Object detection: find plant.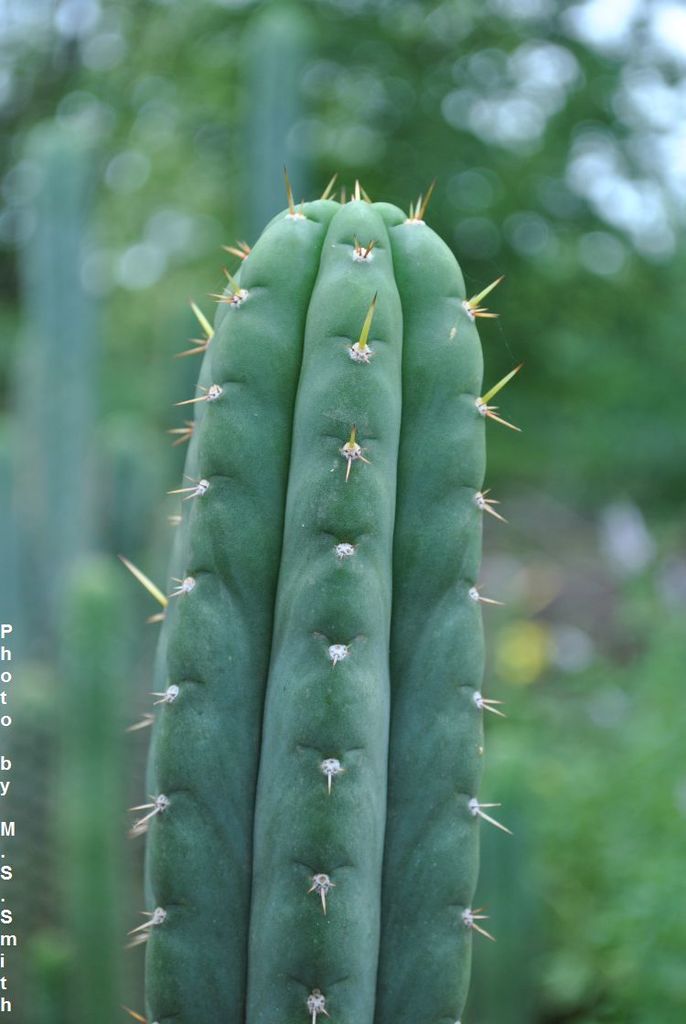
x1=115 y1=144 x2=524 y2=1023.
